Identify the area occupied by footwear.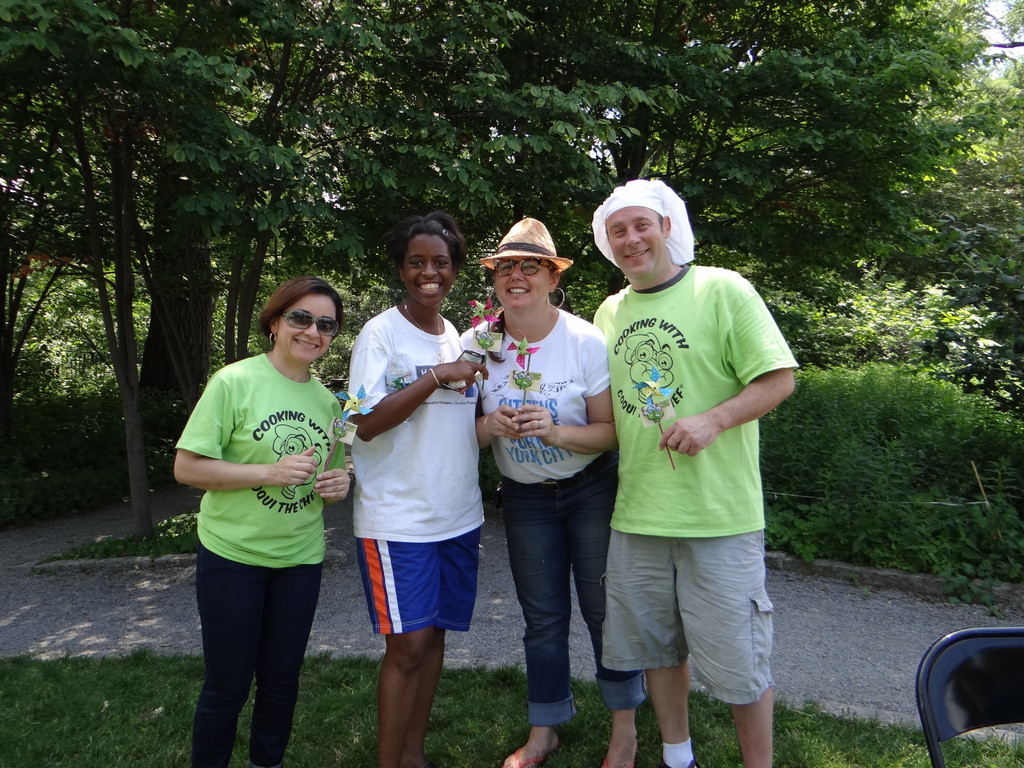
Area: (660,755,700,767).
